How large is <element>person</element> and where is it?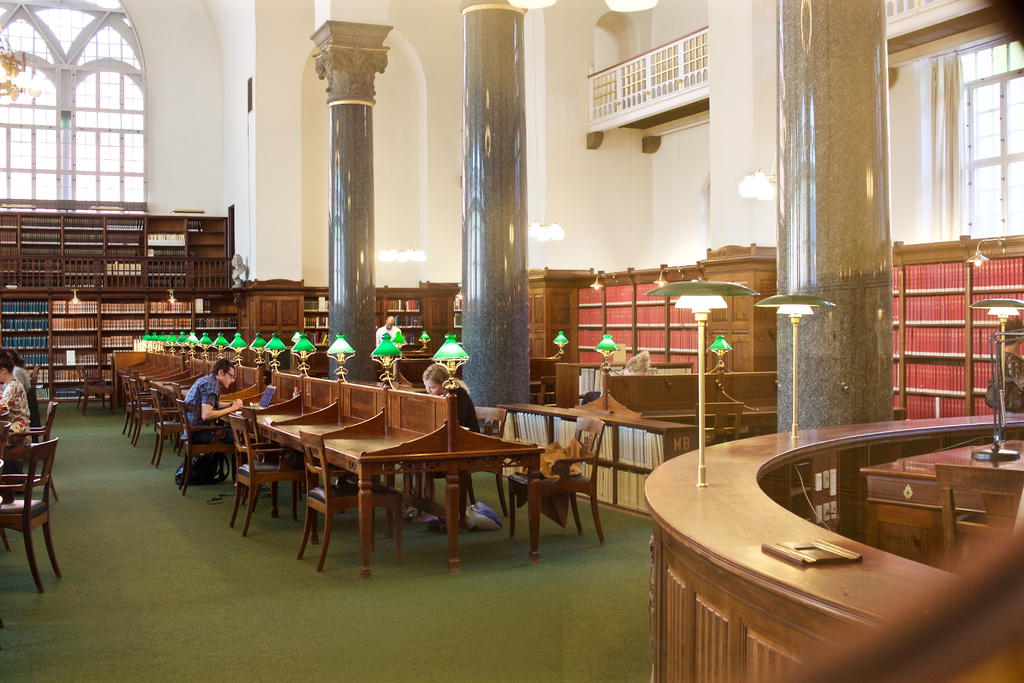
Bounding box: rect(0, 345, 34, 506).
